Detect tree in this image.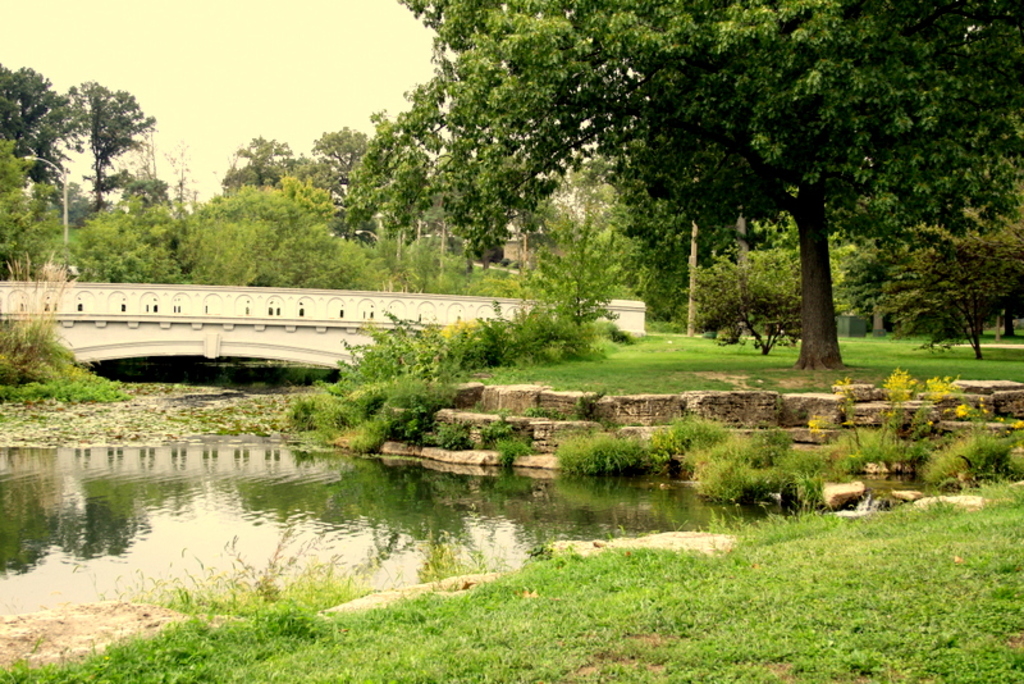
Detection: (219,138,311,191).
